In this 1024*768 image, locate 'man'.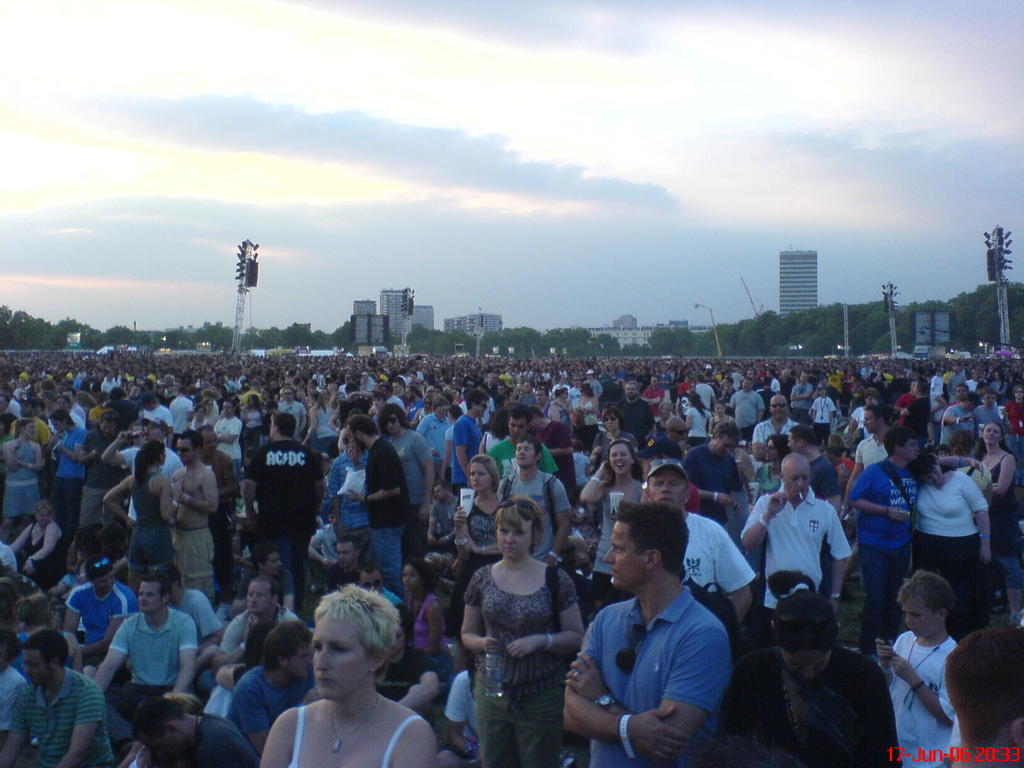
Bounding box: 168:384:195:440.
